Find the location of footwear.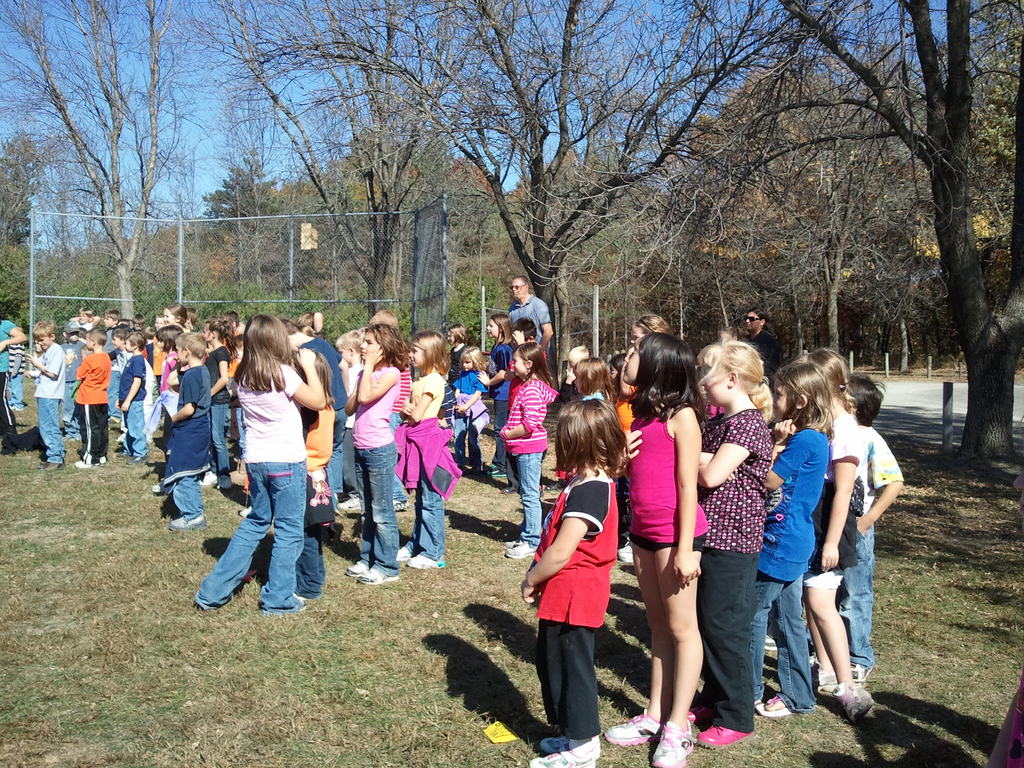
Location: (200,472,217,490).
